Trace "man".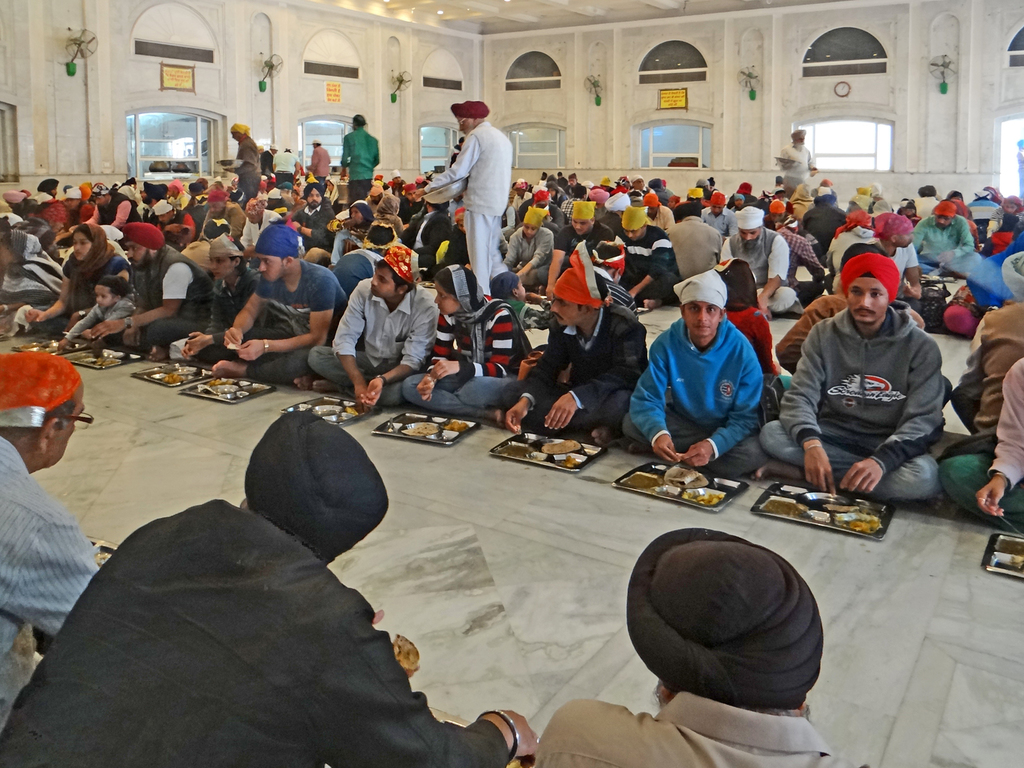
Traced to <bbox>305, 136, 334, 200</bbox>.
